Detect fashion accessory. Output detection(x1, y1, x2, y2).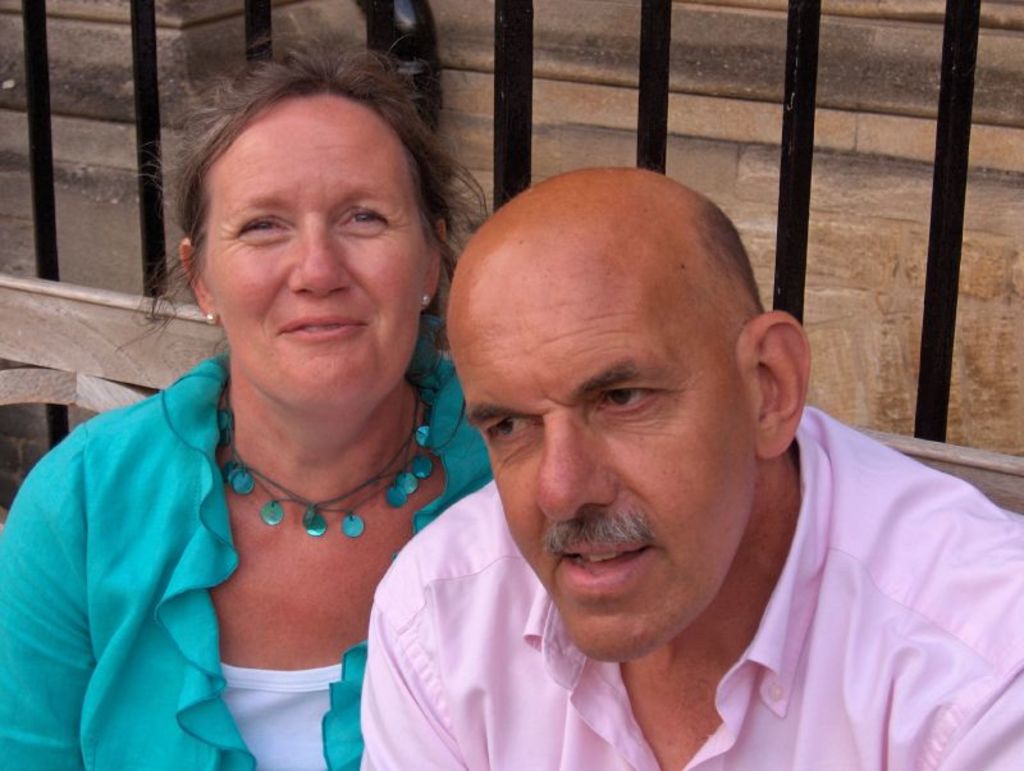
detection(425, 295, 428, 305).
